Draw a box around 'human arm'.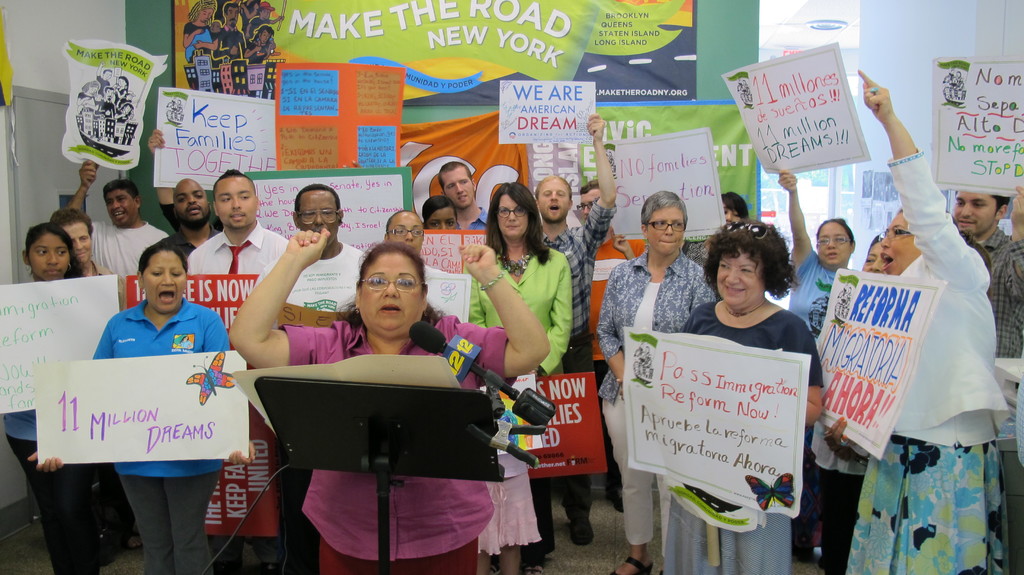
Rect(688, 268, 718, 319).
